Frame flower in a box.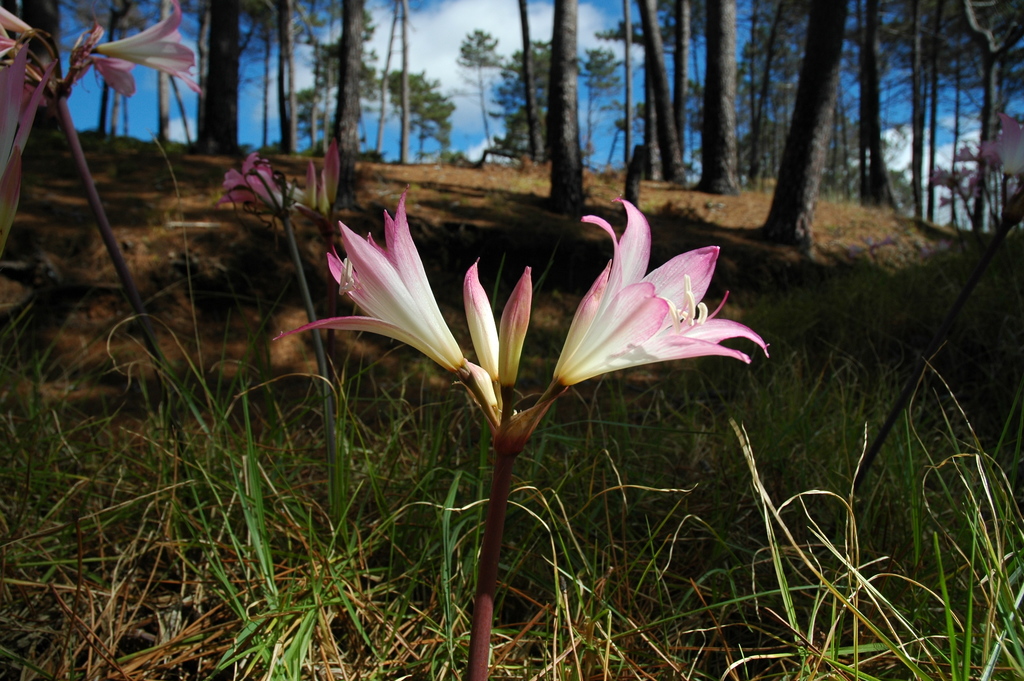
BBox(286, 141, 344, 222).
